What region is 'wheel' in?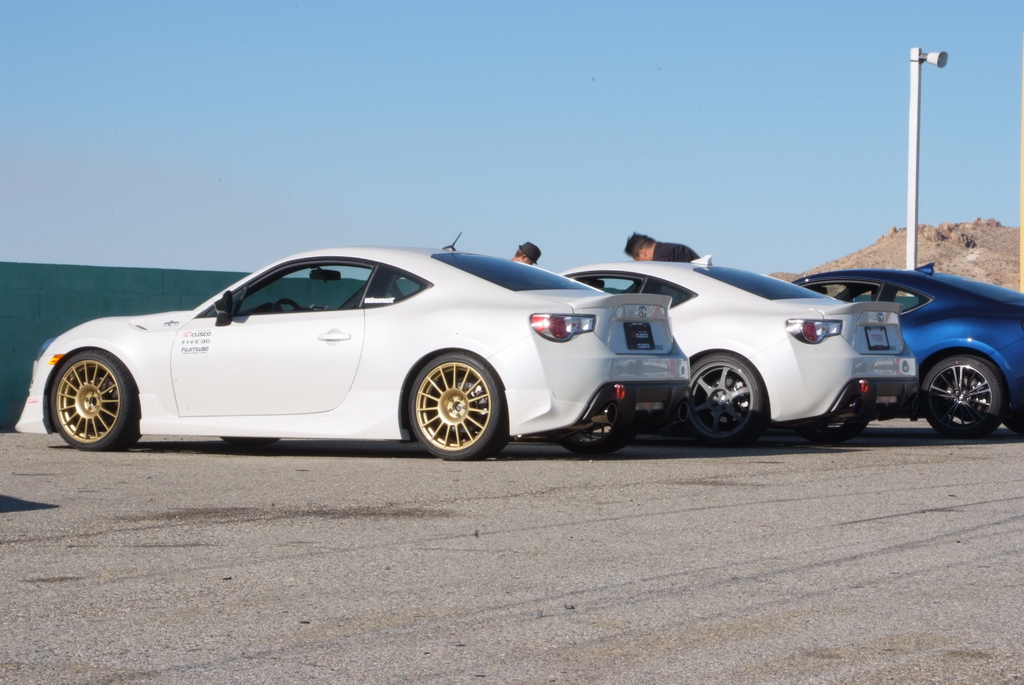
<region>404, 357, 493, 450</region>.
